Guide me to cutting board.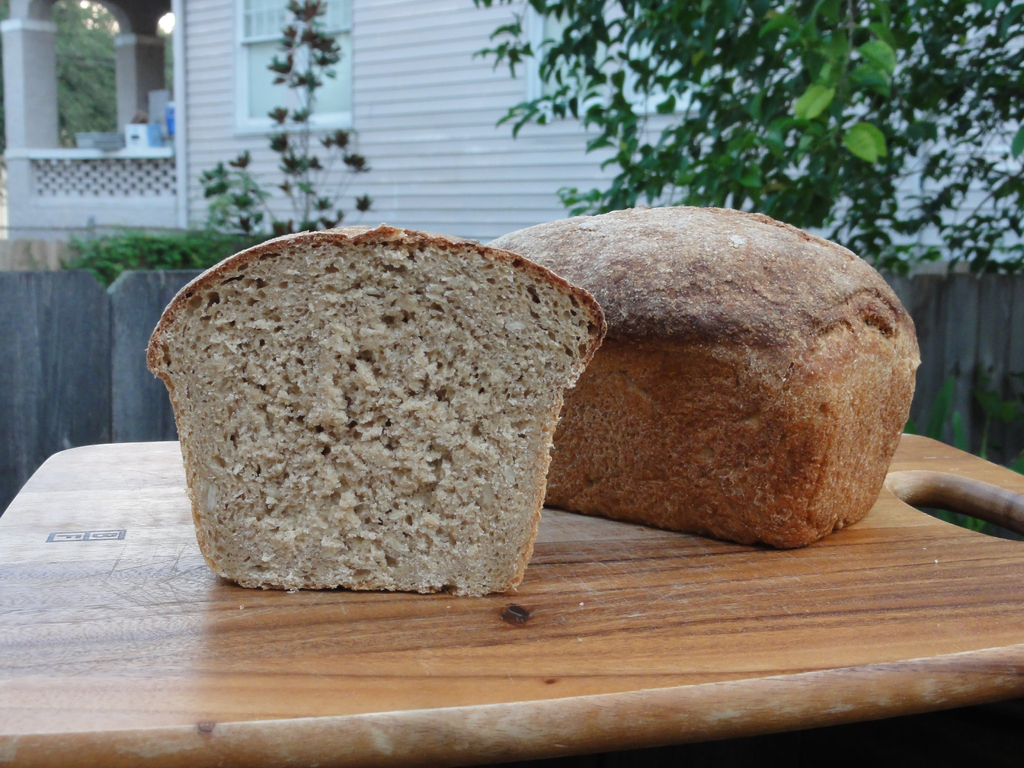
Guidance: <bbox>0, 426, 1023, 767</bbox>.
